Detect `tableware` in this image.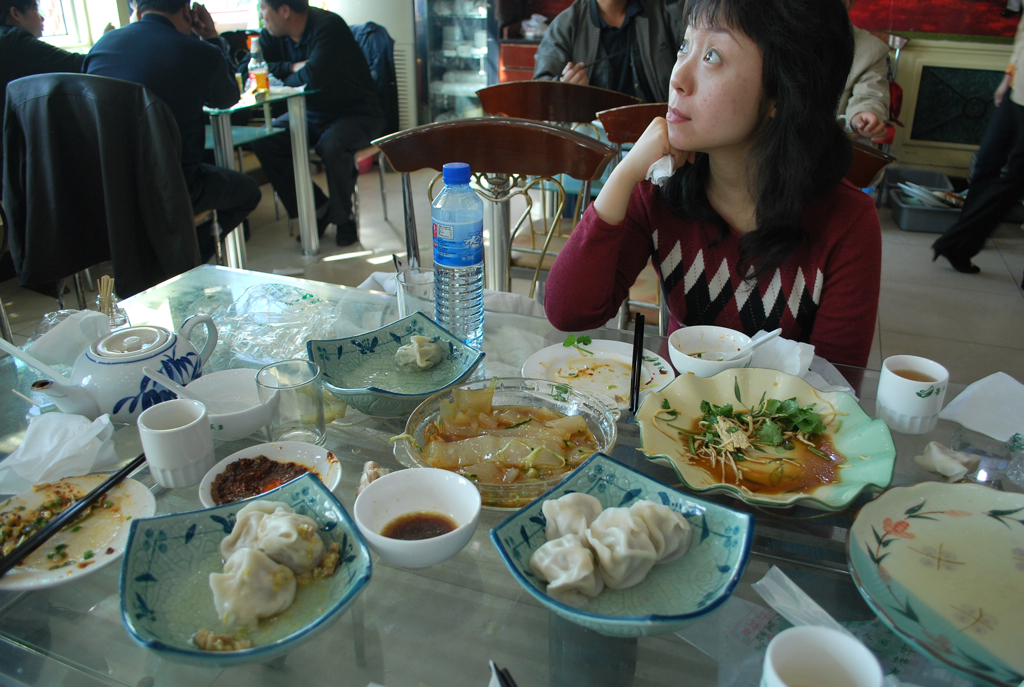
Detection: {"x1": 841, "y1": 479, "x2": 1020, "y2": 686}.
